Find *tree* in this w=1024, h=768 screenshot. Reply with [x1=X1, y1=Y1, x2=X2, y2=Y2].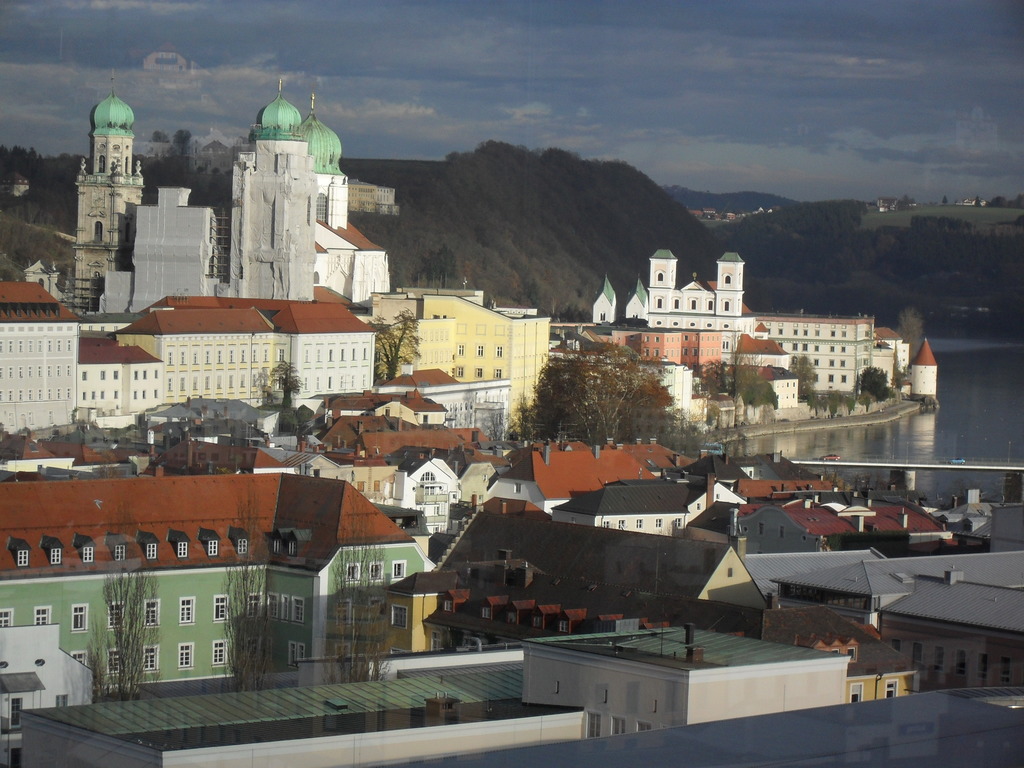
[x1=742, y1=380, x2=779, y2=414].
